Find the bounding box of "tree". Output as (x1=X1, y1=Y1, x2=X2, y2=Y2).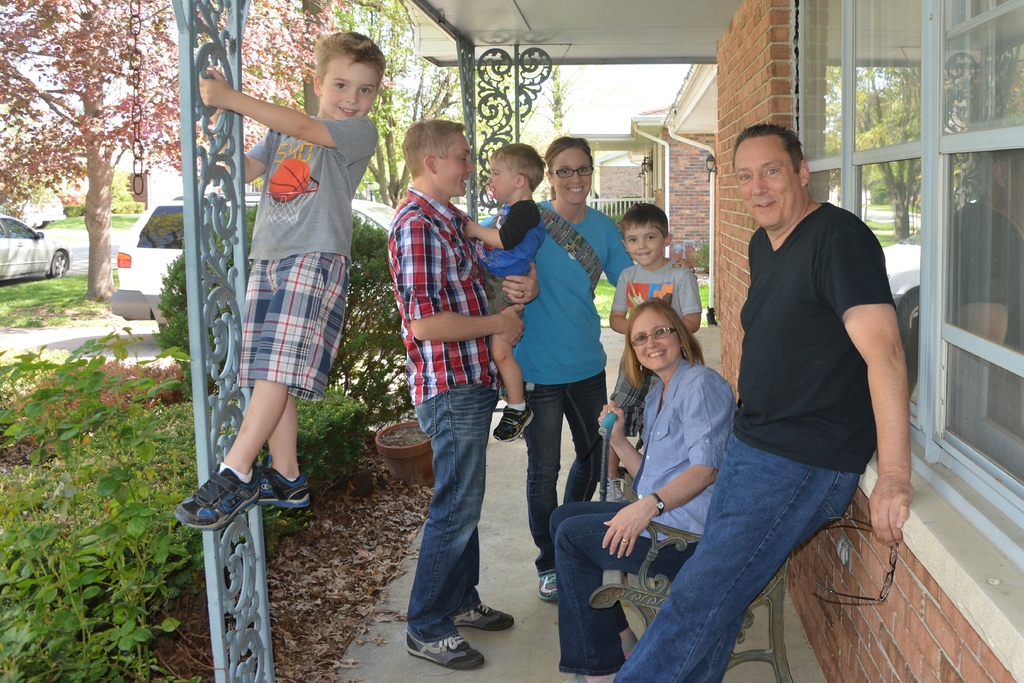
(x1=509, y1=56, x2=589, y2=168).
